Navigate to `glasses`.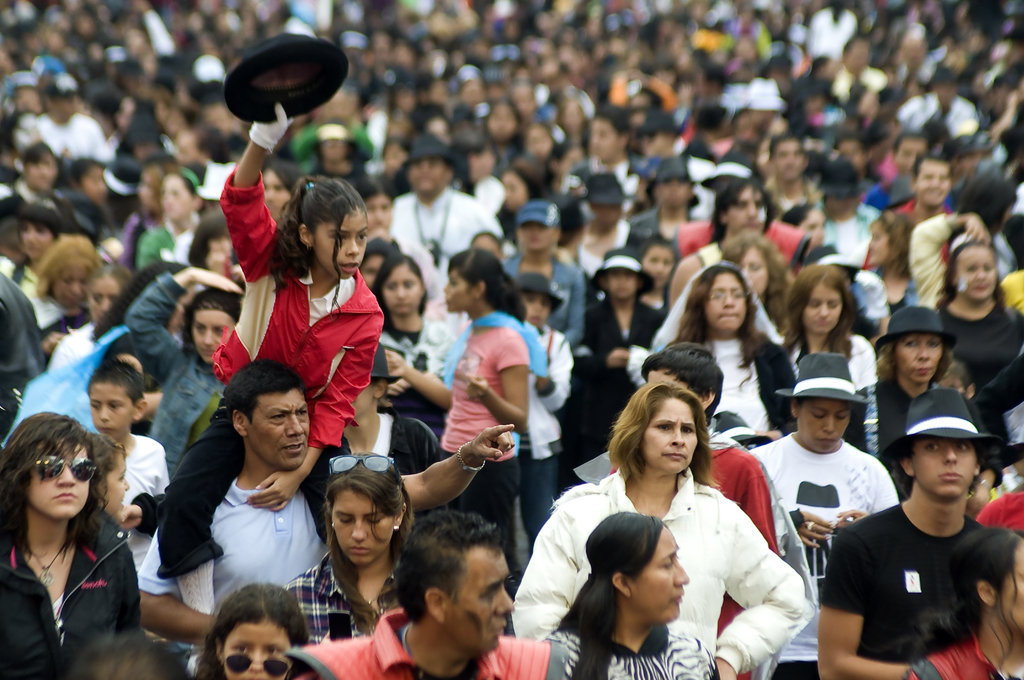
Navigation target: region(326, 455, 391, 478).
